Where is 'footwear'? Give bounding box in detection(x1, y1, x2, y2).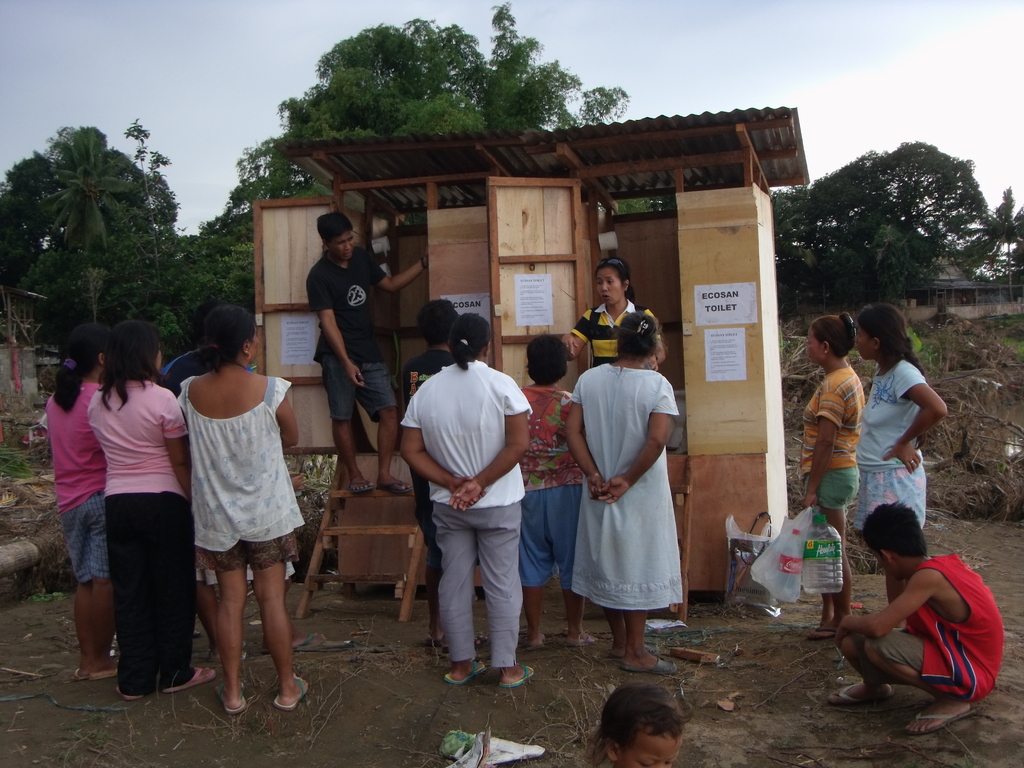
detection(440, 658, 488, 691).
